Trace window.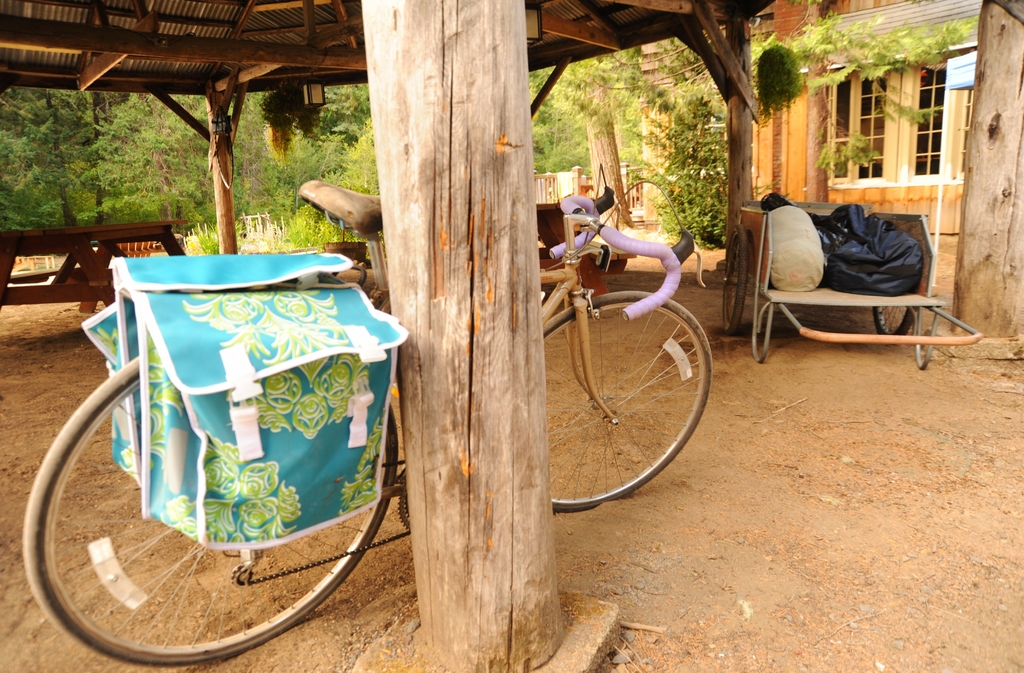
Traced to [left=819, top=58, right=890, bottom=180].
